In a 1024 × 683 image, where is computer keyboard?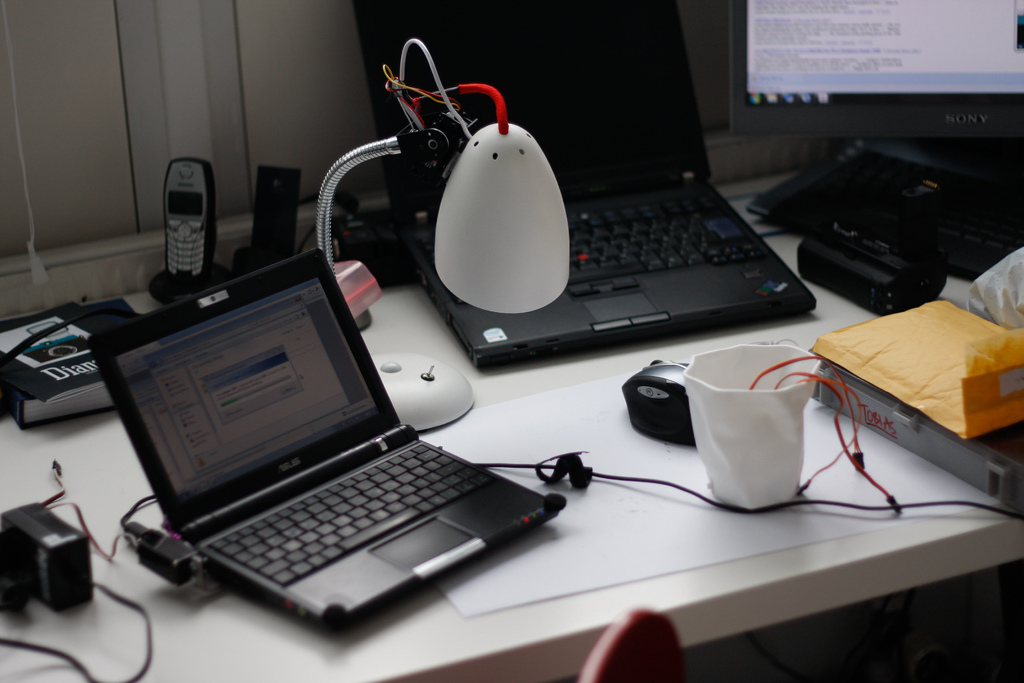
select_region(742, 136, 1023, 282).
